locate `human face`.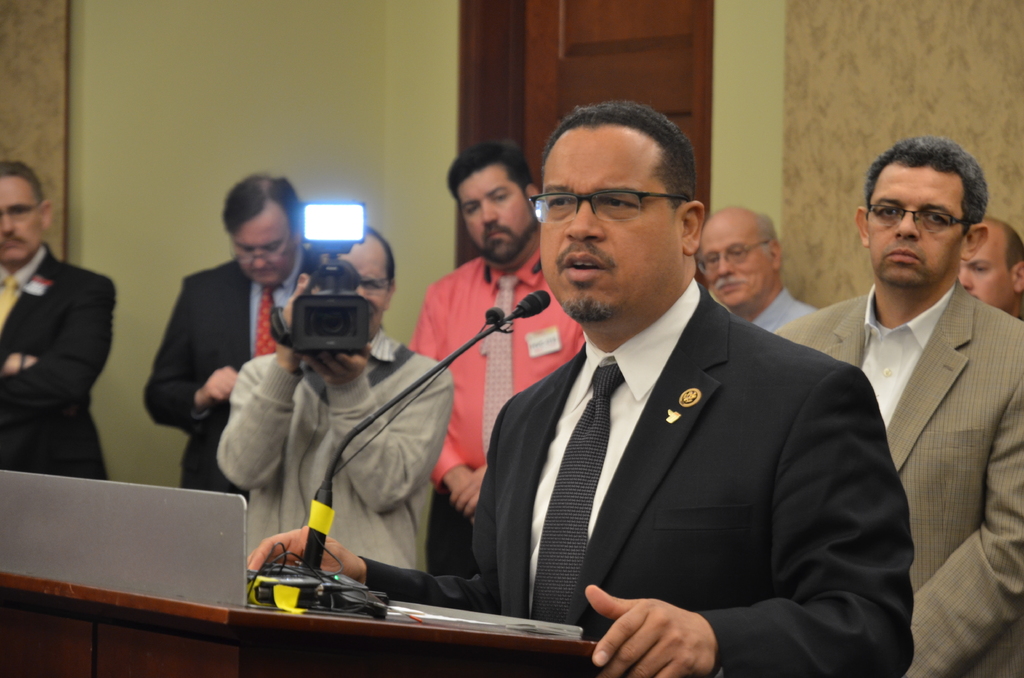
Bounding box: bbox(700, 217, 776, 306).
